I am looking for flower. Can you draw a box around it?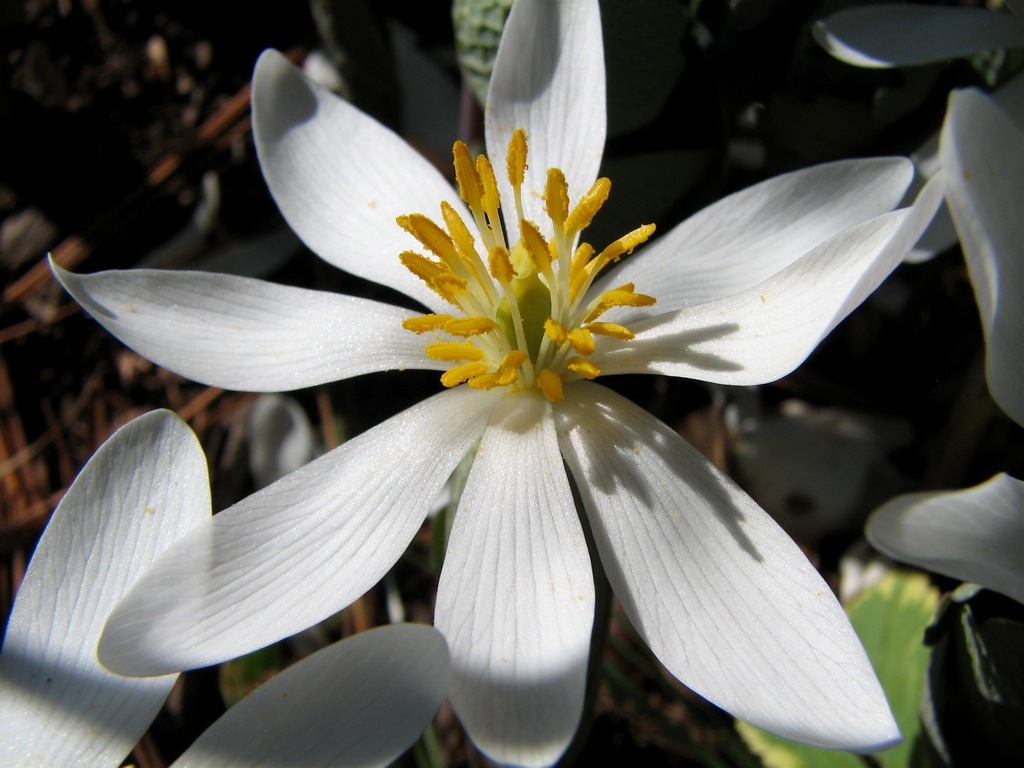
Sure, the bounding box is [left=804, top=4, right=1023, bottom=265].
